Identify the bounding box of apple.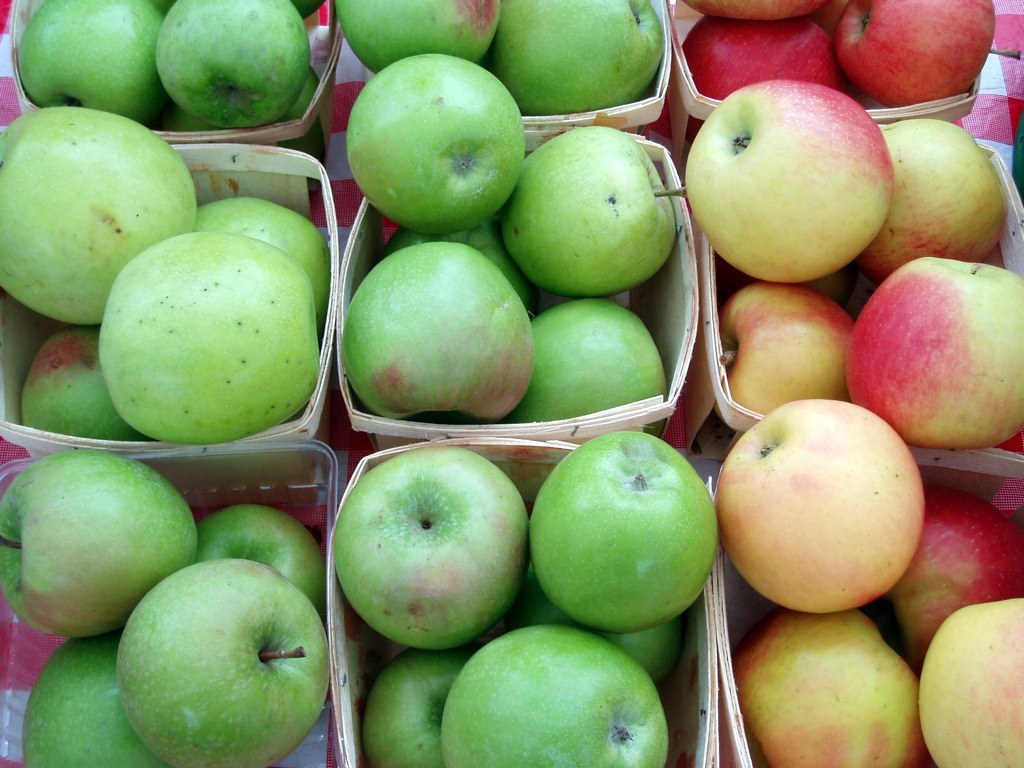
x1=499 y1=128 x2=690 y2=296.
